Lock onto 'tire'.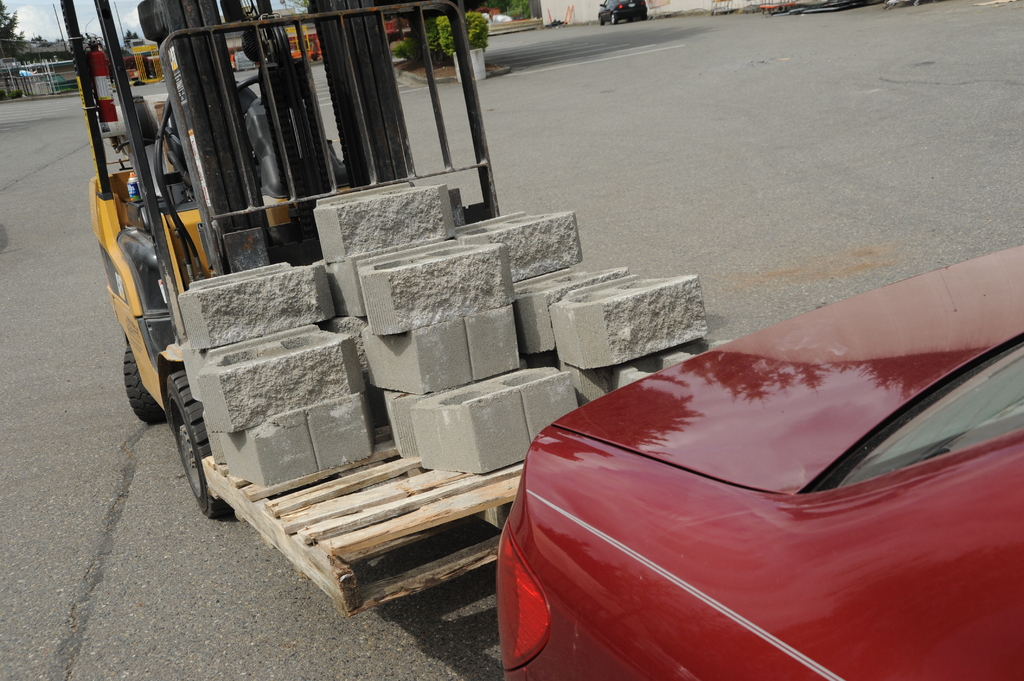
Locked: 626, 15, 632, 24.
